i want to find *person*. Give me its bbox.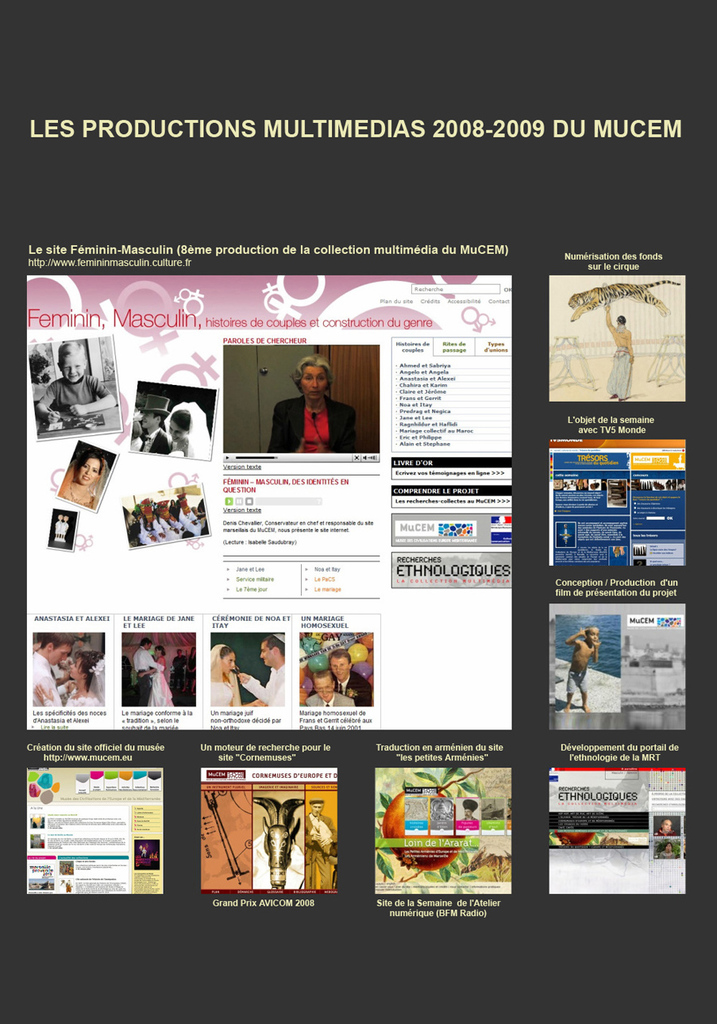
box(213, 641, 249, 704).
